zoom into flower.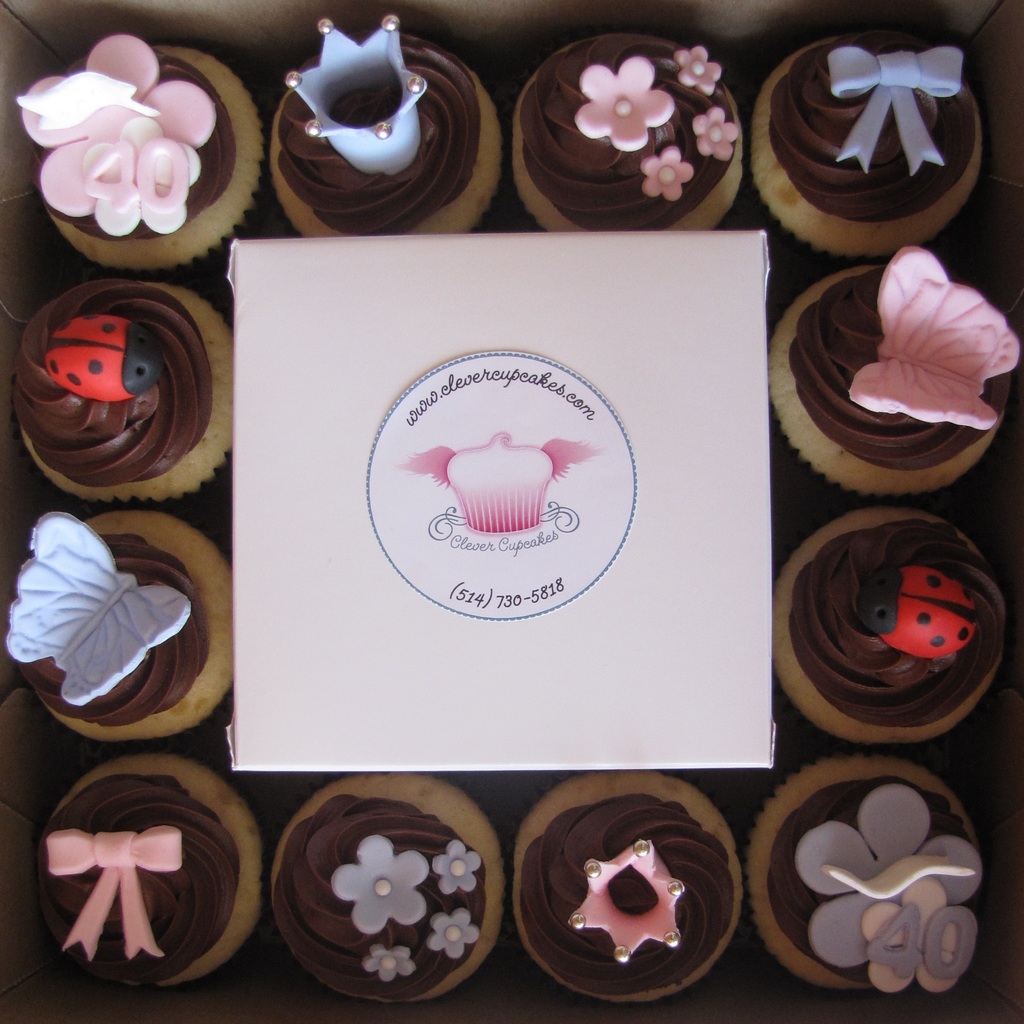
Zoom target: <box>25,41,251,259</box>.
